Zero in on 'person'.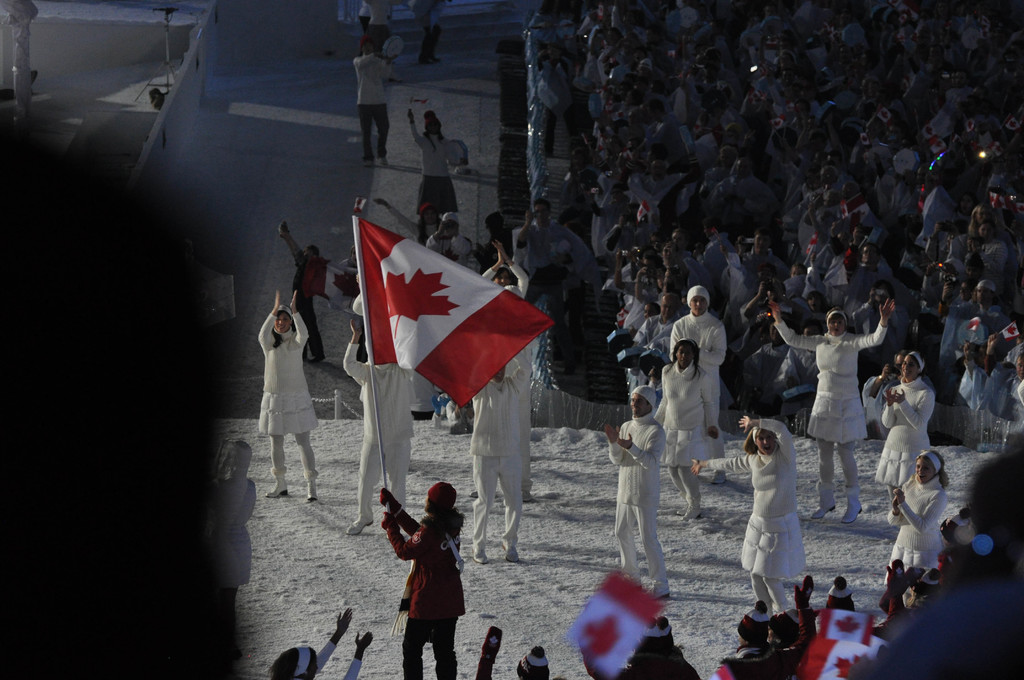
Zeroed in: bbox=[351, 0, 370, 34].
